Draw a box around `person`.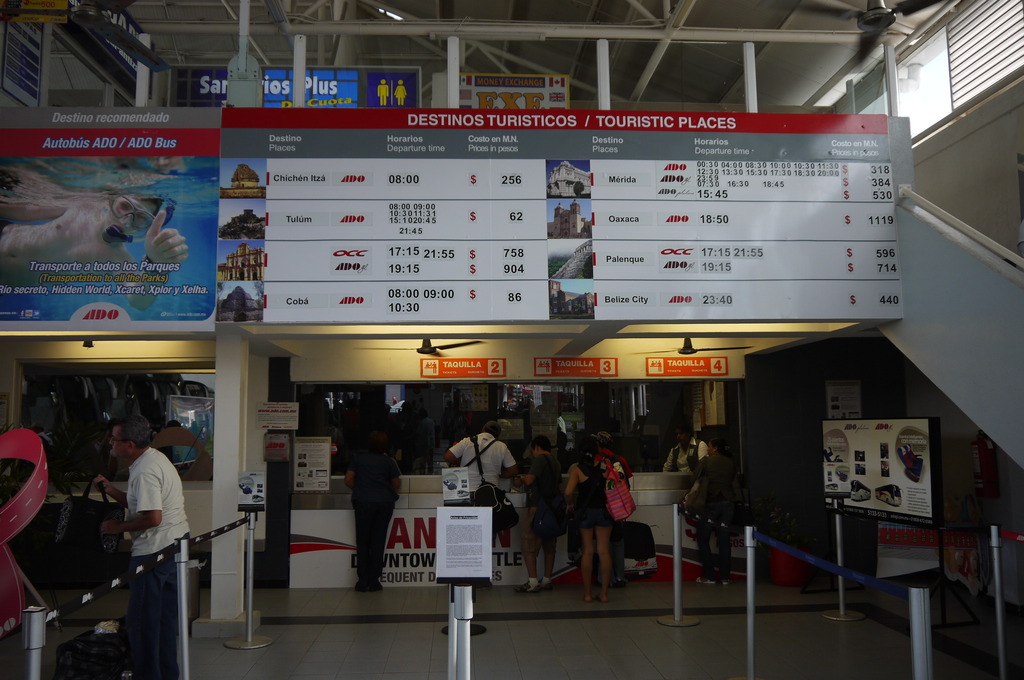
l=590, t=432, r=629, b=485.
